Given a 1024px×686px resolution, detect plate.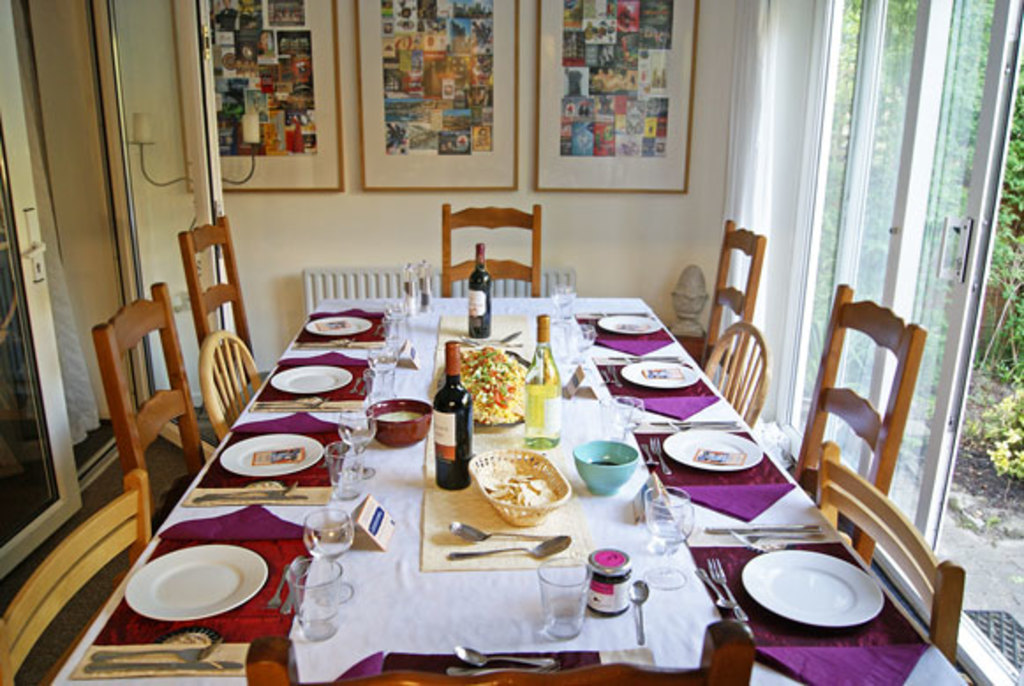
select_region(601, 314, 663, 332).
